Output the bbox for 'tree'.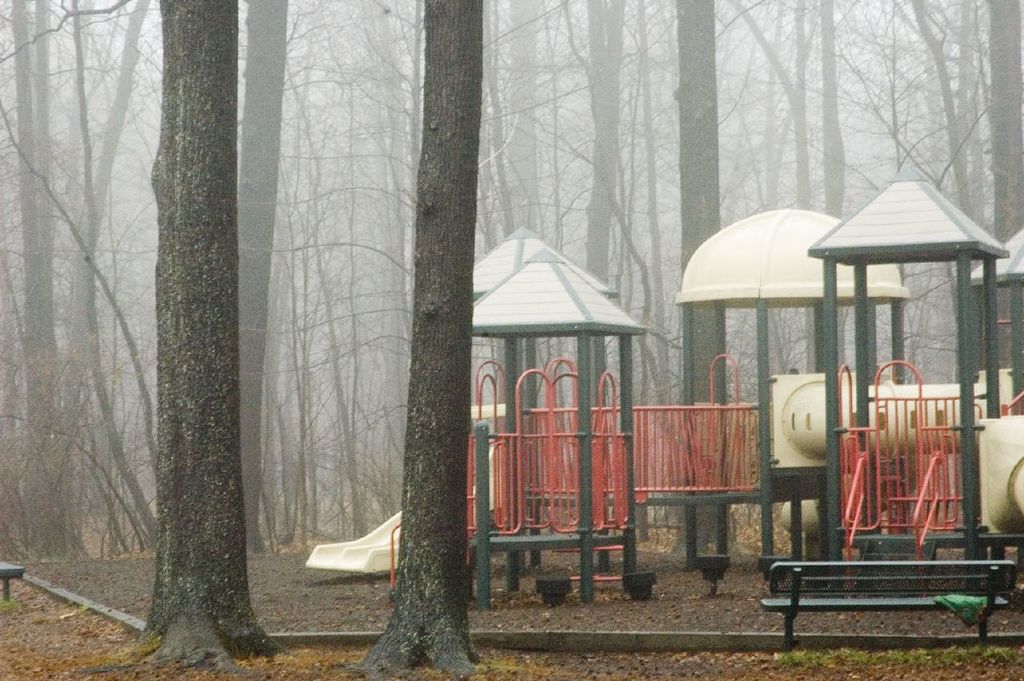
select_region(106, 36, 283, 667).
